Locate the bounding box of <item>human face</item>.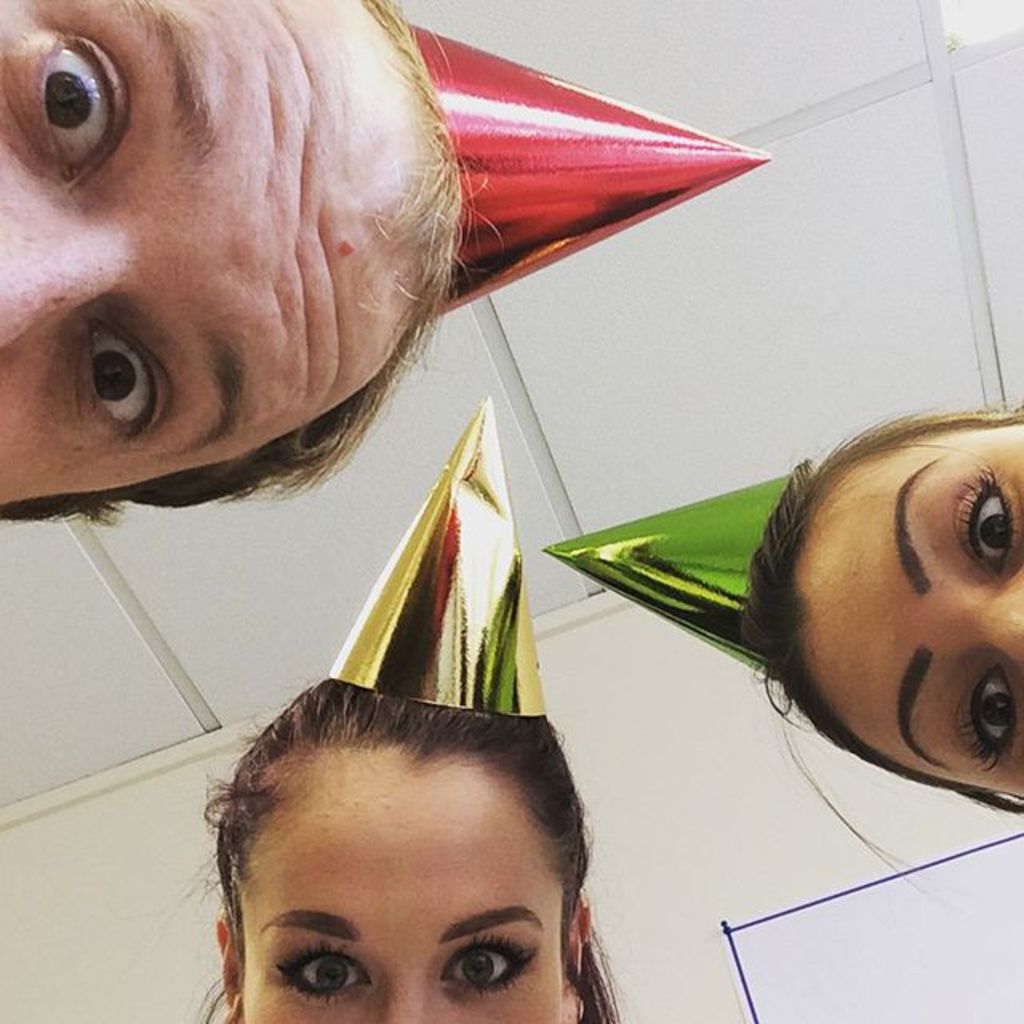
Bounding box: [3,0,426,507].
